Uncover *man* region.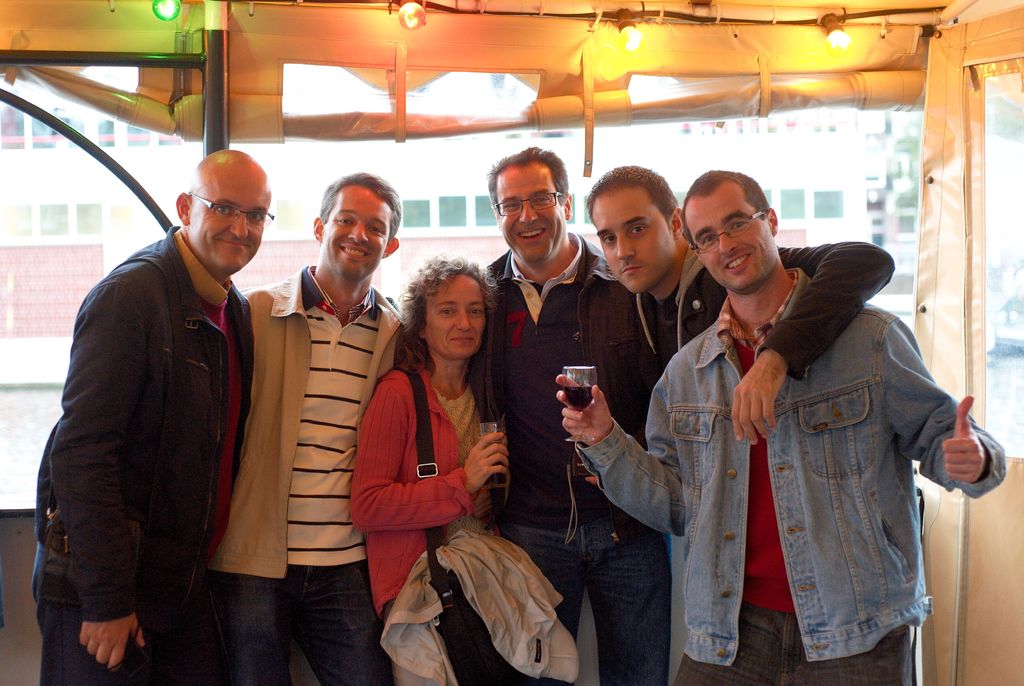
Uncovered: Rect(556, 168, 1009, 685).
